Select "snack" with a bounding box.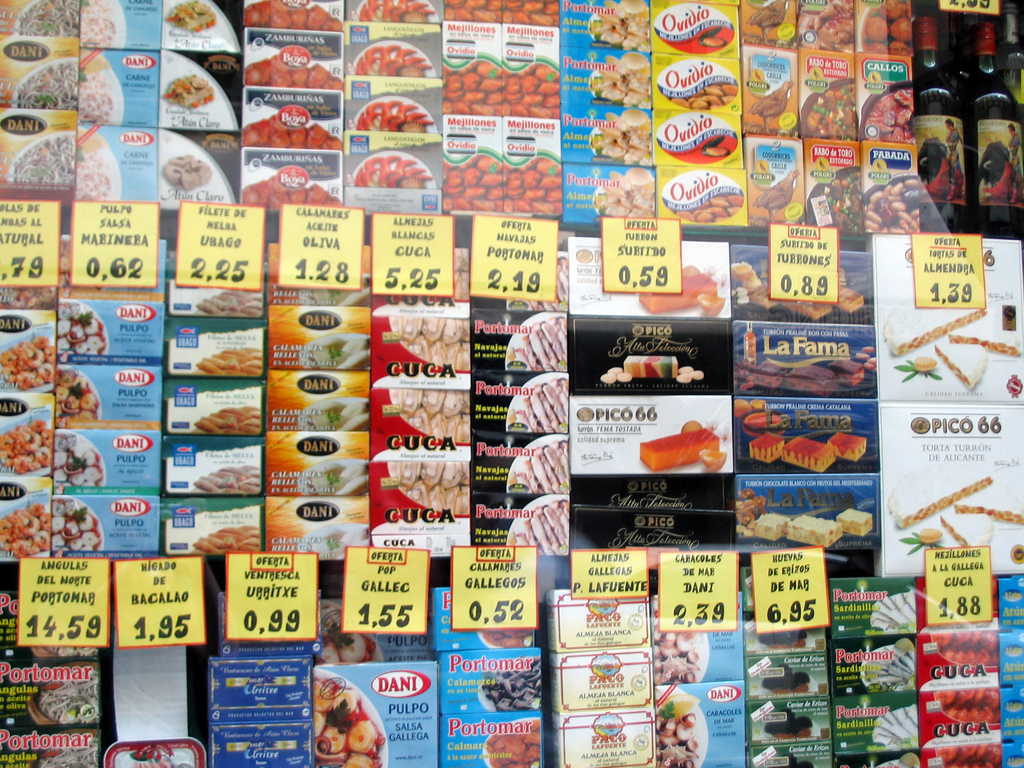
[x1=787, y1=515, x2=836, y2=550].
